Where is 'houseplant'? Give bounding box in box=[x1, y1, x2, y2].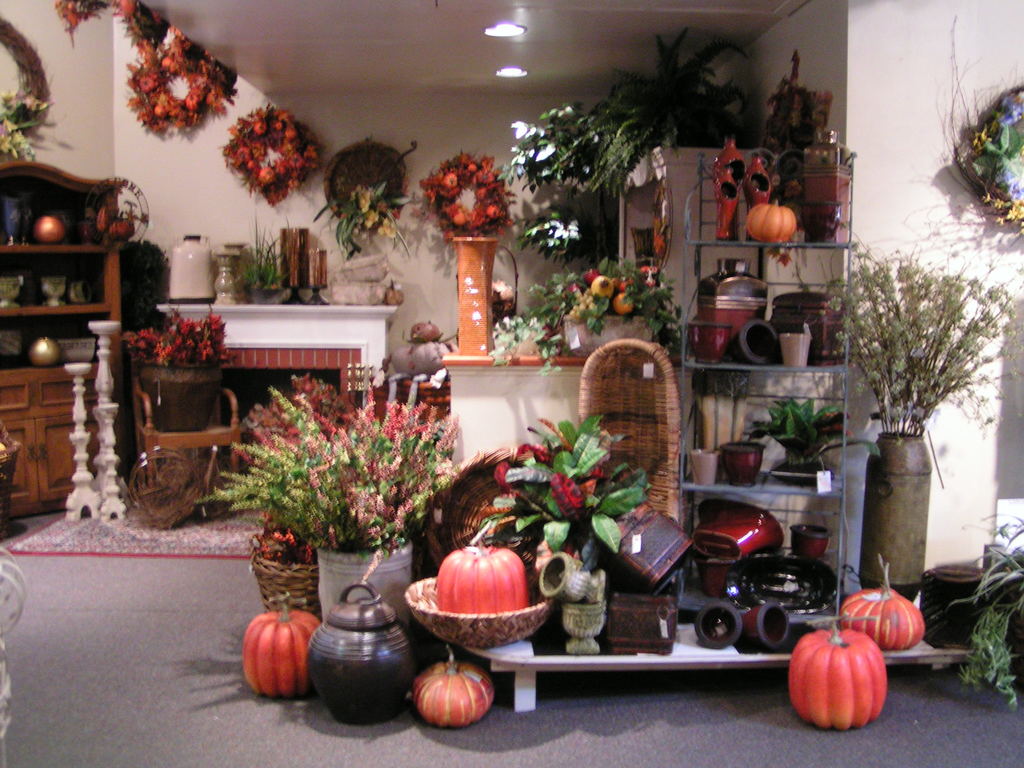
box=[530, 239, 673, 356].
